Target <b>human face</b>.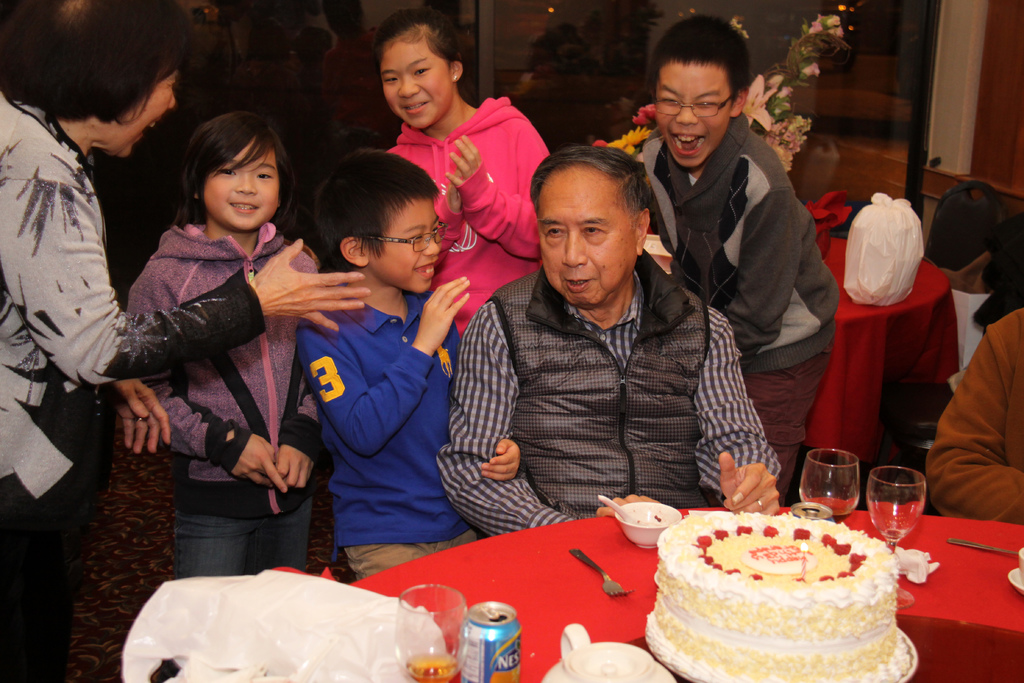
Target region: select_region(379, 42, 449, 132).
